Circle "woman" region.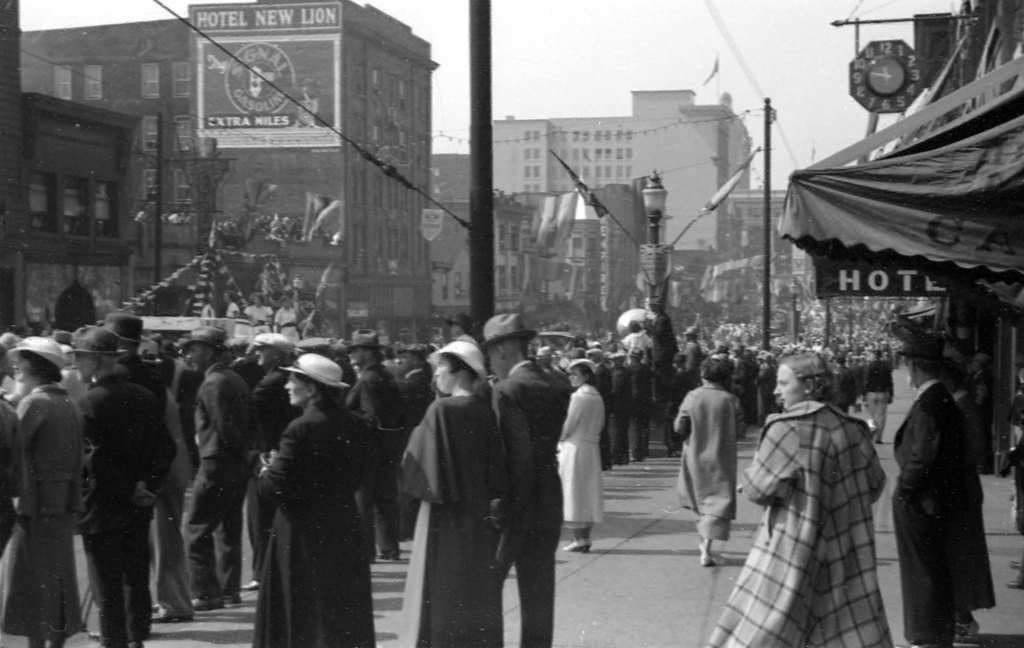
Region: 673 357 746 571.
